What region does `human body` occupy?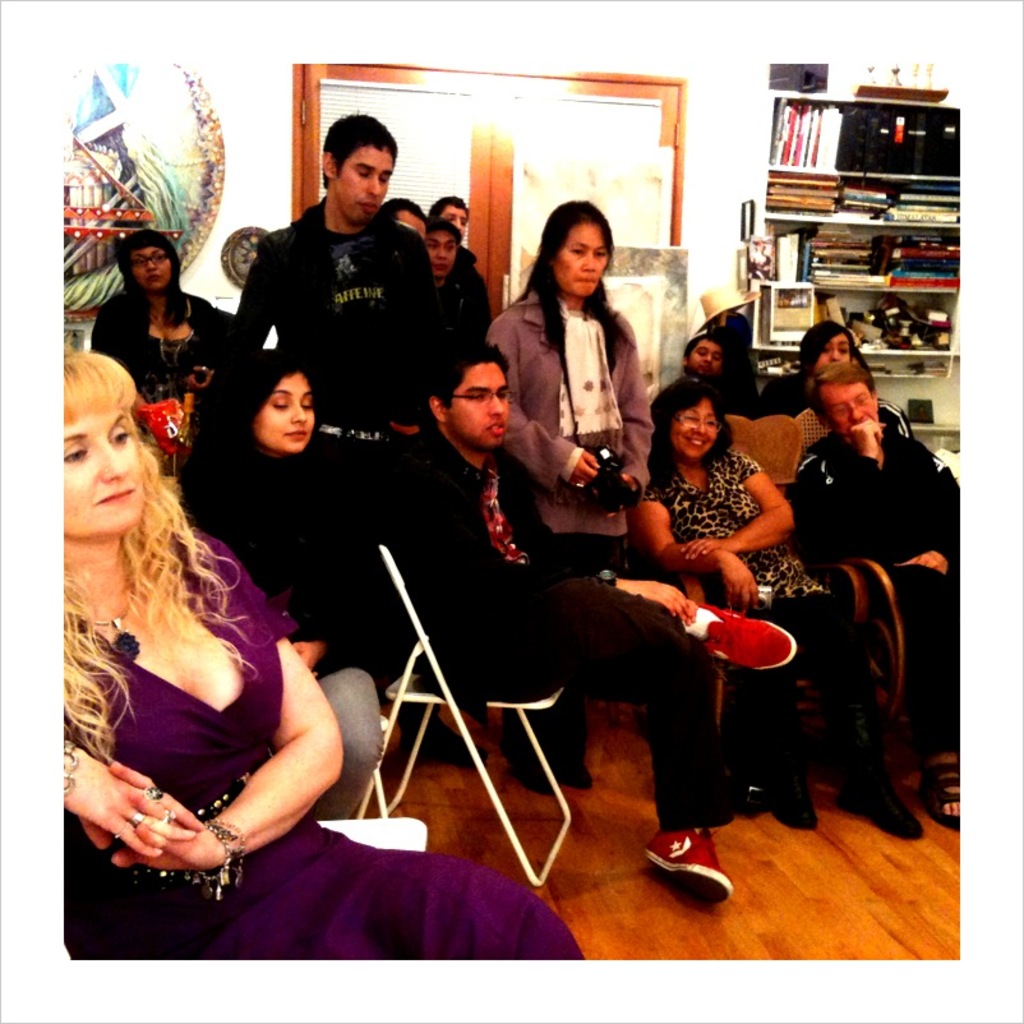
(x1=91, y1=235, x2=229, y2=392).
